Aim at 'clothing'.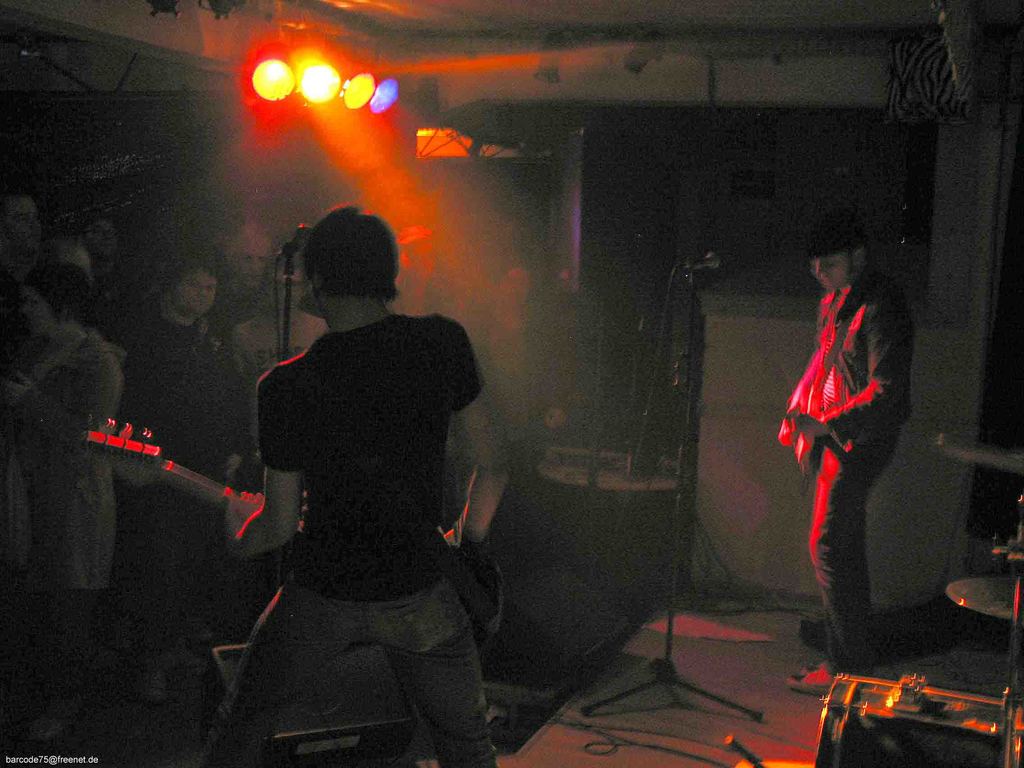
Aimed at bbox(212, 330, 486, 762).
